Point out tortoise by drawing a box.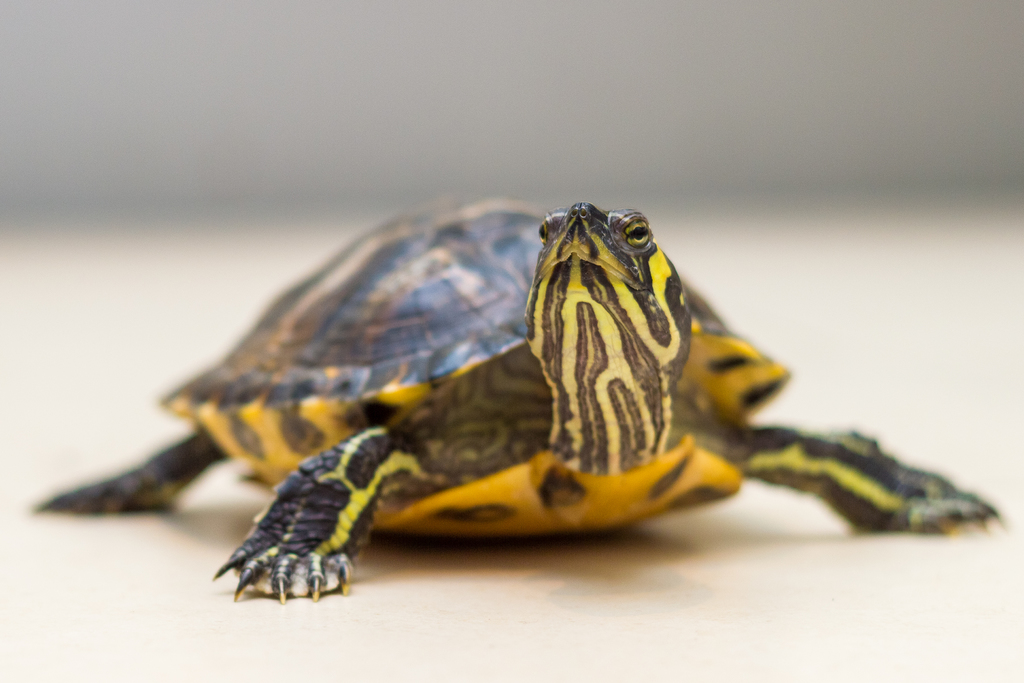
pyautogui.locateOnScreen(28, 189, 1004, 605).
